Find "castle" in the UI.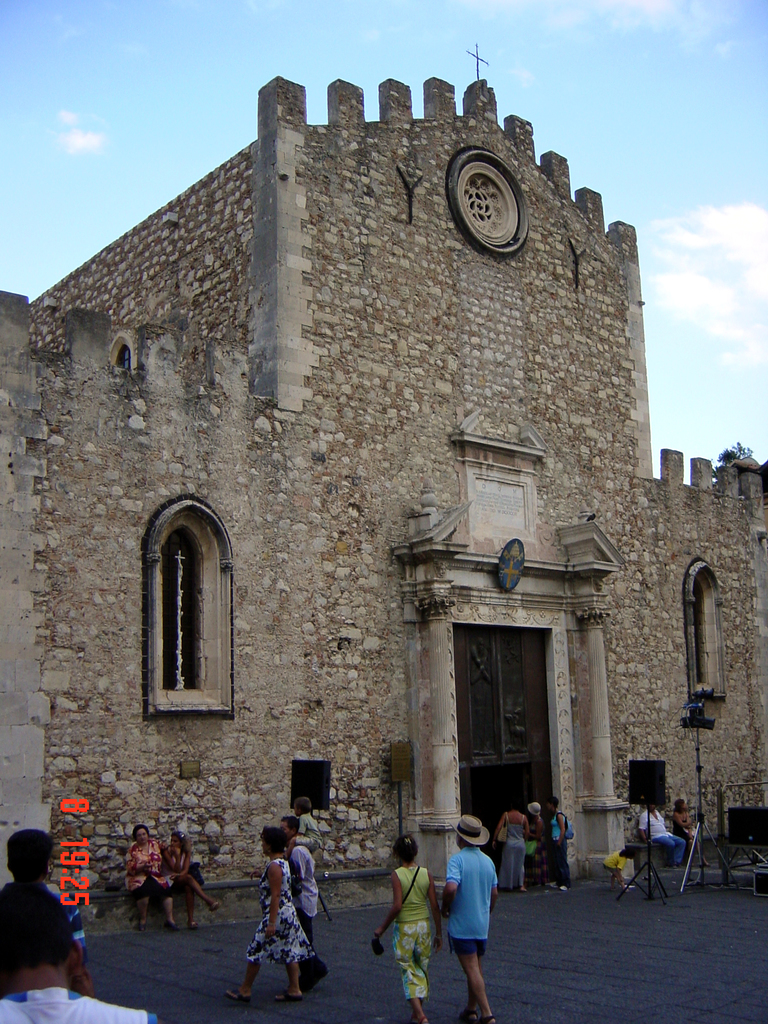
UI element at <bbox>0, 76, 767, 937</bbox>.
